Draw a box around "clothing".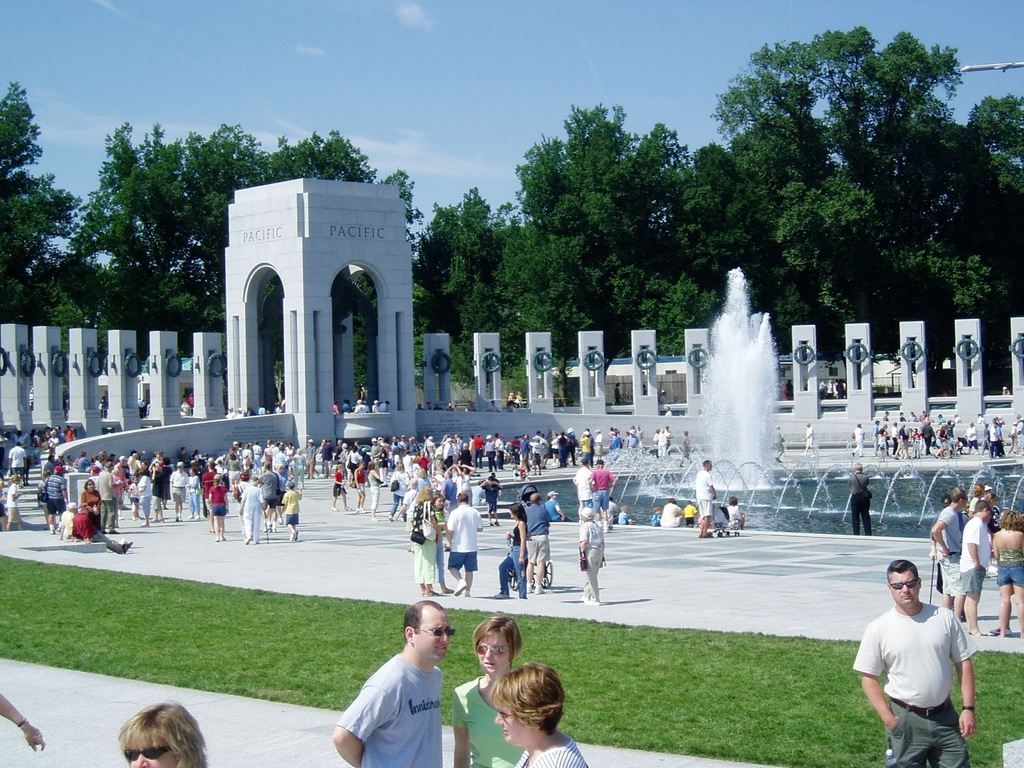
box(116, 476, 122, 505).
